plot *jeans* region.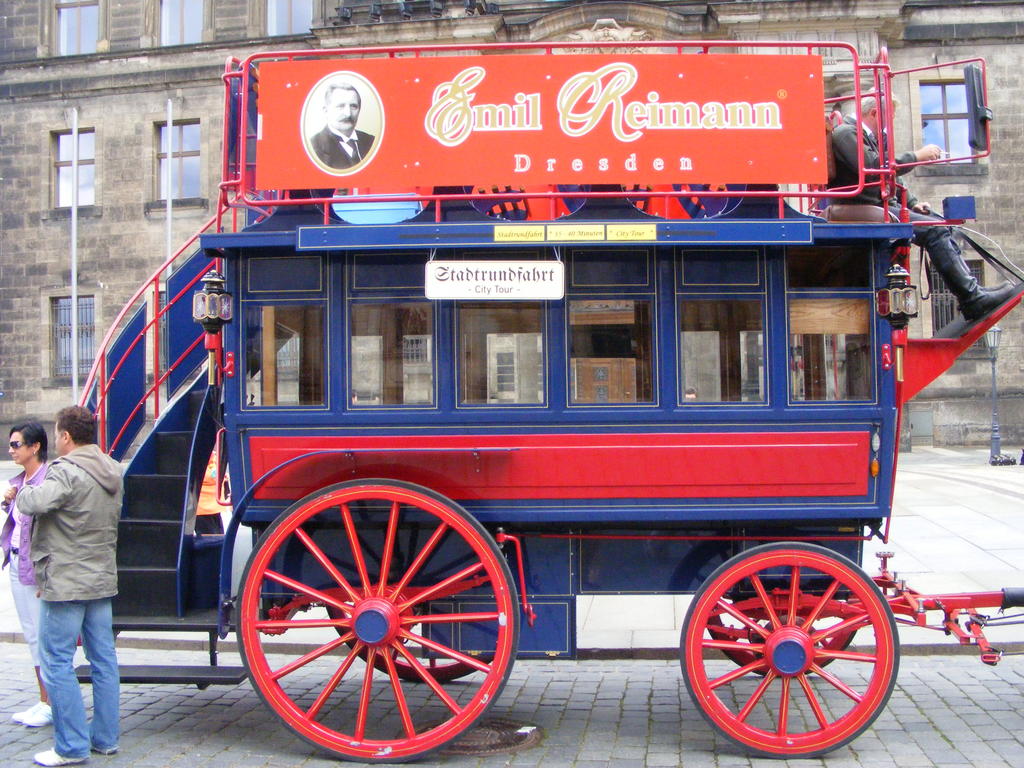
Plotted at (left=23, top=591, right=115, bottom=762).
